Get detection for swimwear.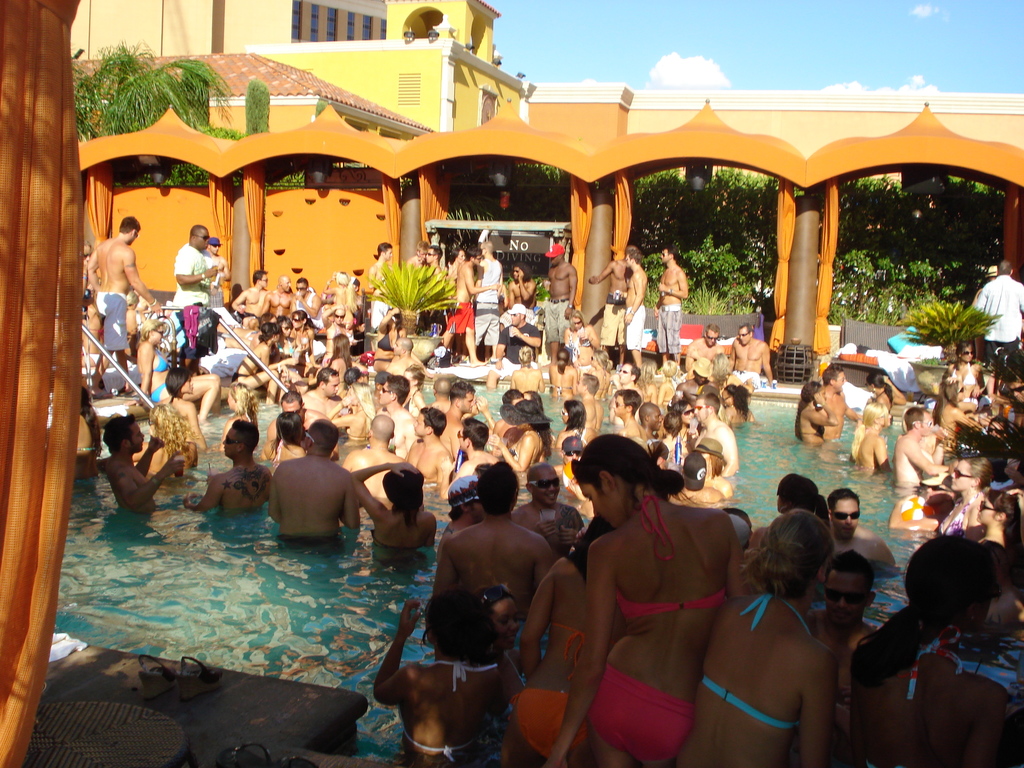
Detection: box=[584, 662, 696, 767].
